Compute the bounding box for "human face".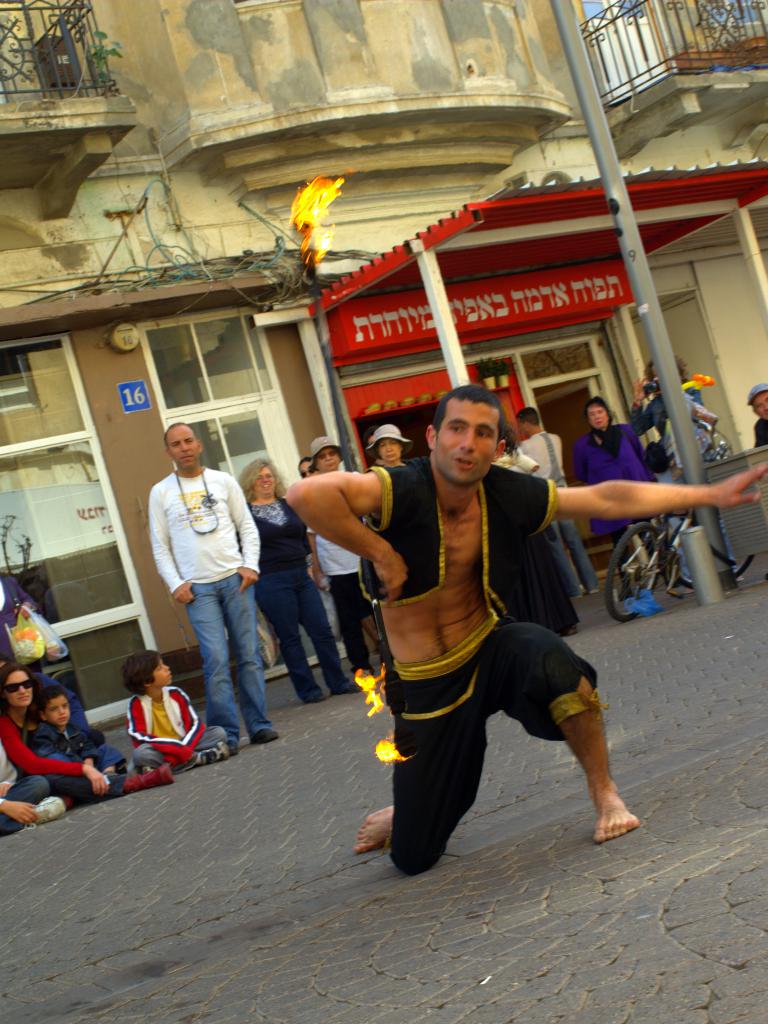
<bbox>253, 462, 279, 497</bbox>.
